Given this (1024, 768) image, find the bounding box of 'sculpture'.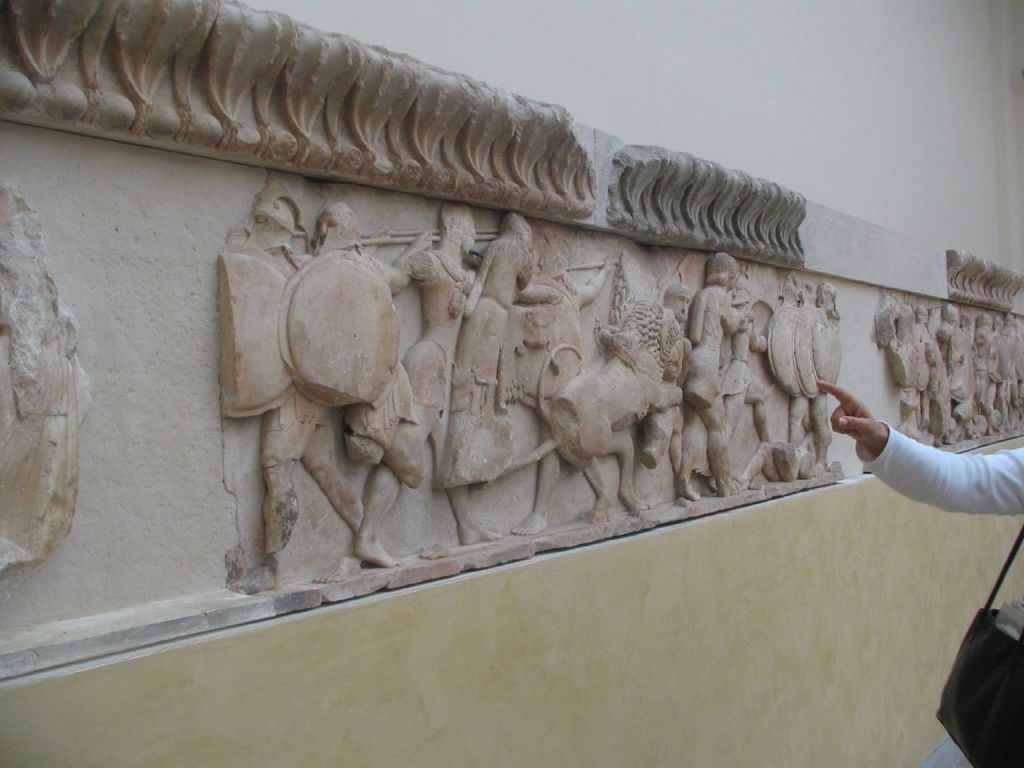
674,258,766,494.
